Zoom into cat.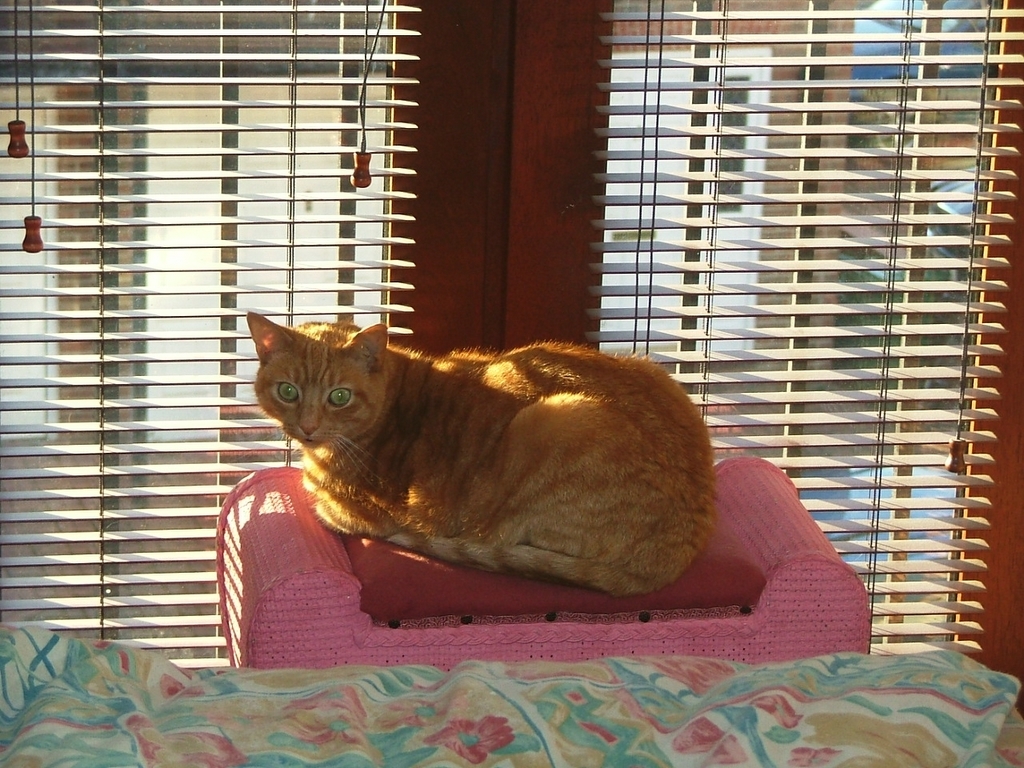
Zoom target: bbox(240, 313, 717, 598).
